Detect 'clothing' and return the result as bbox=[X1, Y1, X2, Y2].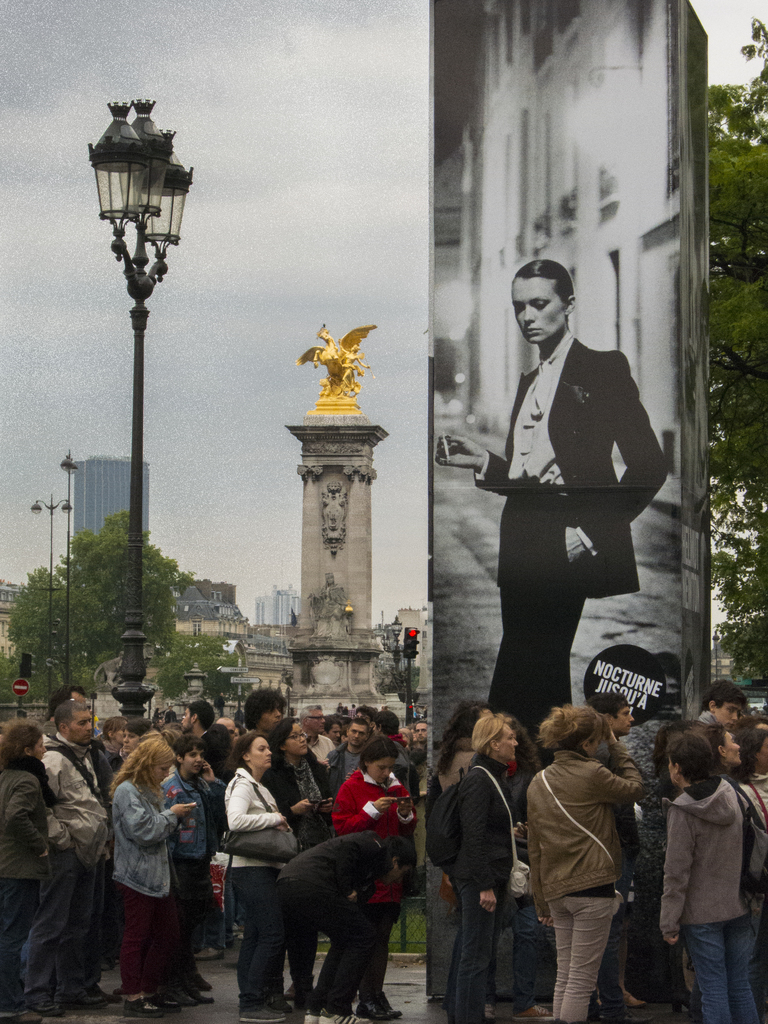
bbox=[266, 755, 330, 817].
